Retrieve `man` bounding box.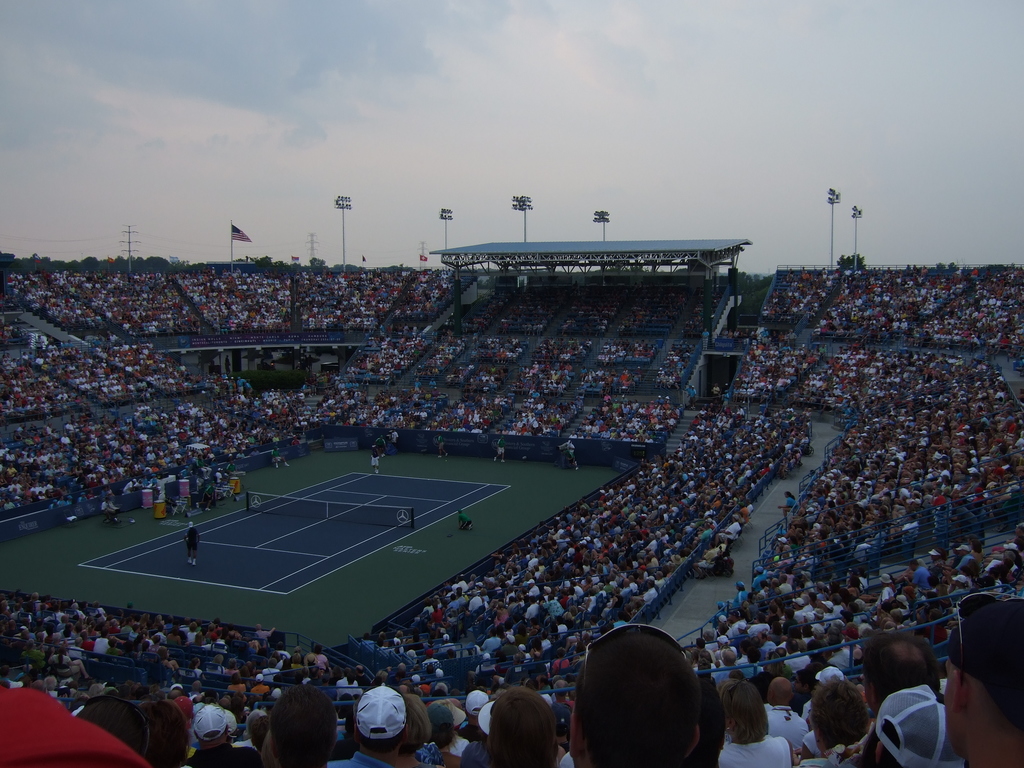
Bounding box: 291/435/300/445.
